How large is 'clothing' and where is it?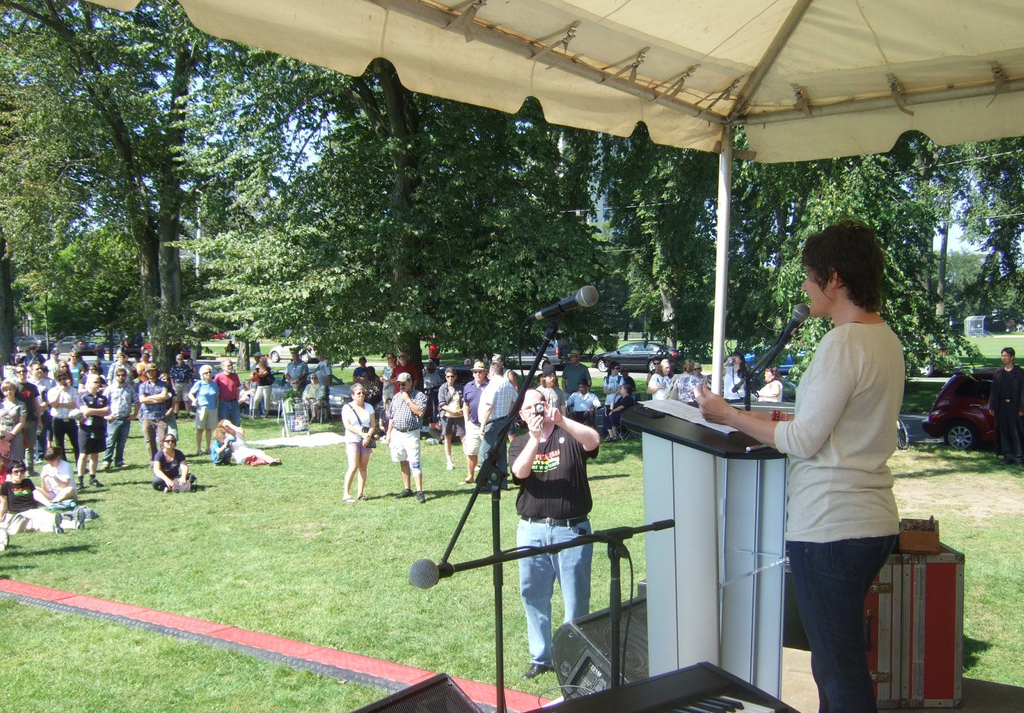
Bounding box: (x1=173, y1=364, x2=193, y2=401).
